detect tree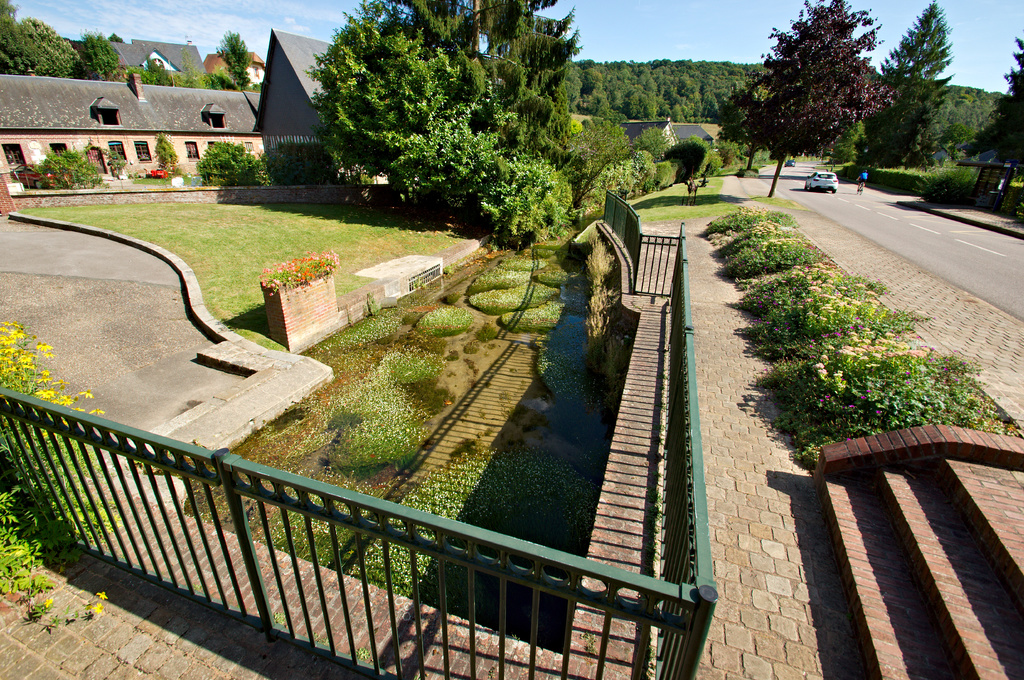
pyautogui.locateOnScreen(304, 10, 465, 196)
